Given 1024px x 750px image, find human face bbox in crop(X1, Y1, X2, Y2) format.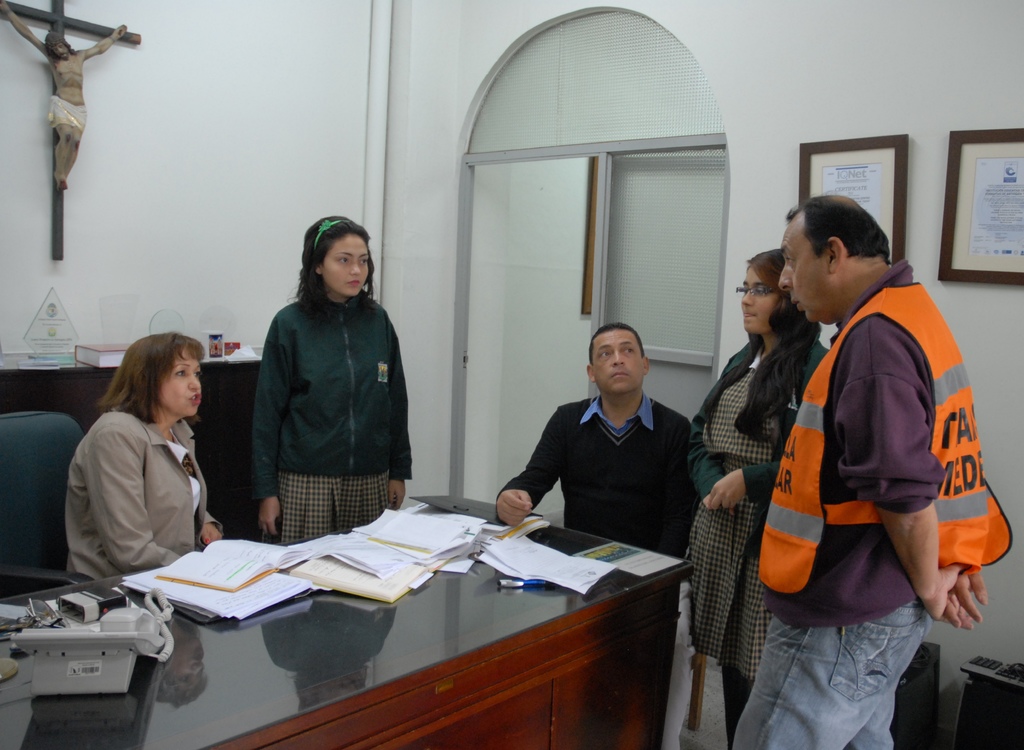
crop(771, 217, 829, 322).
